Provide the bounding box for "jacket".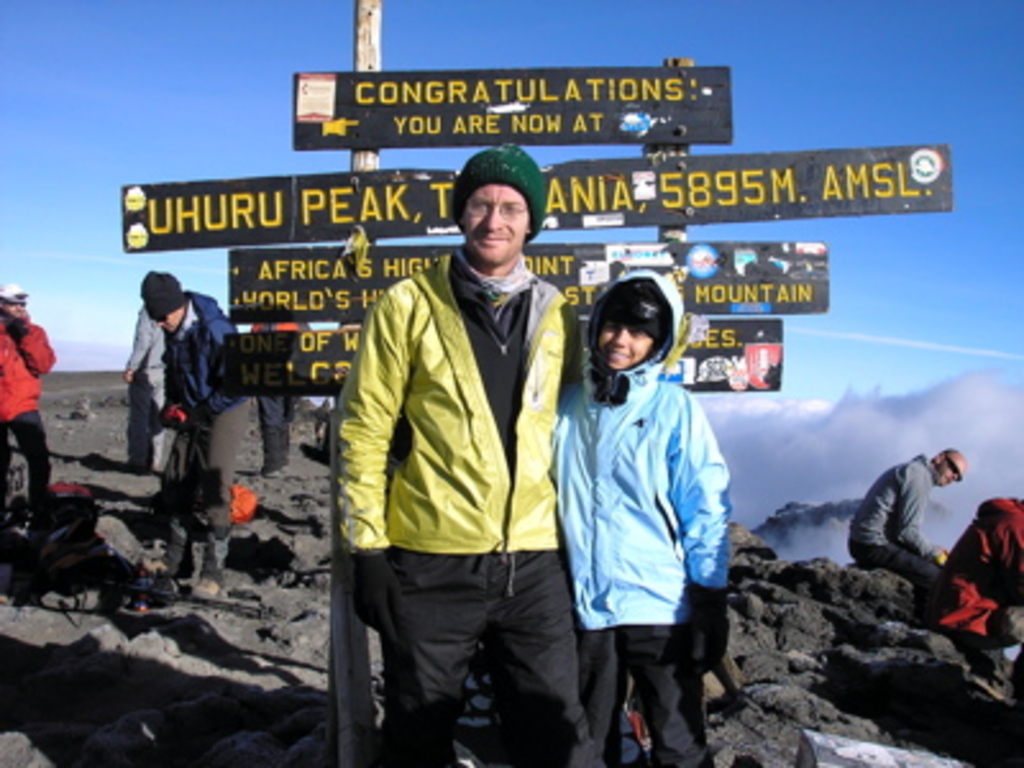
[161, 284, 233, 425].
